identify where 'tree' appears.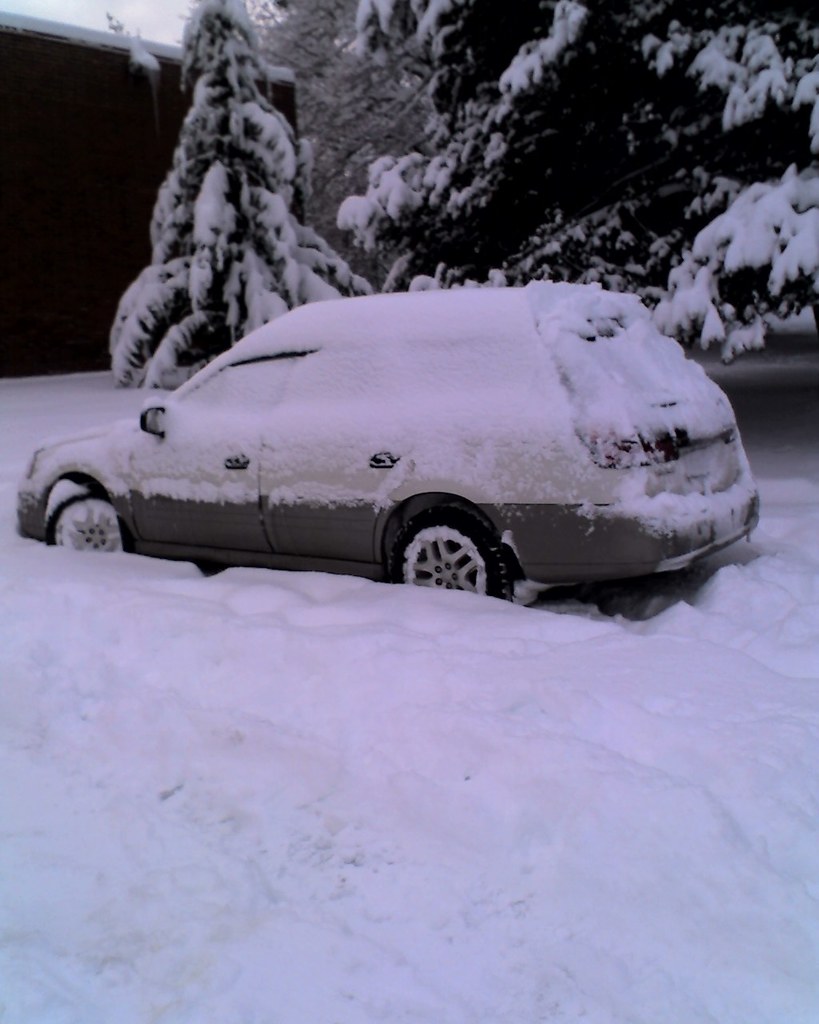
Appears at BBox(87, 0, 354, 378).
